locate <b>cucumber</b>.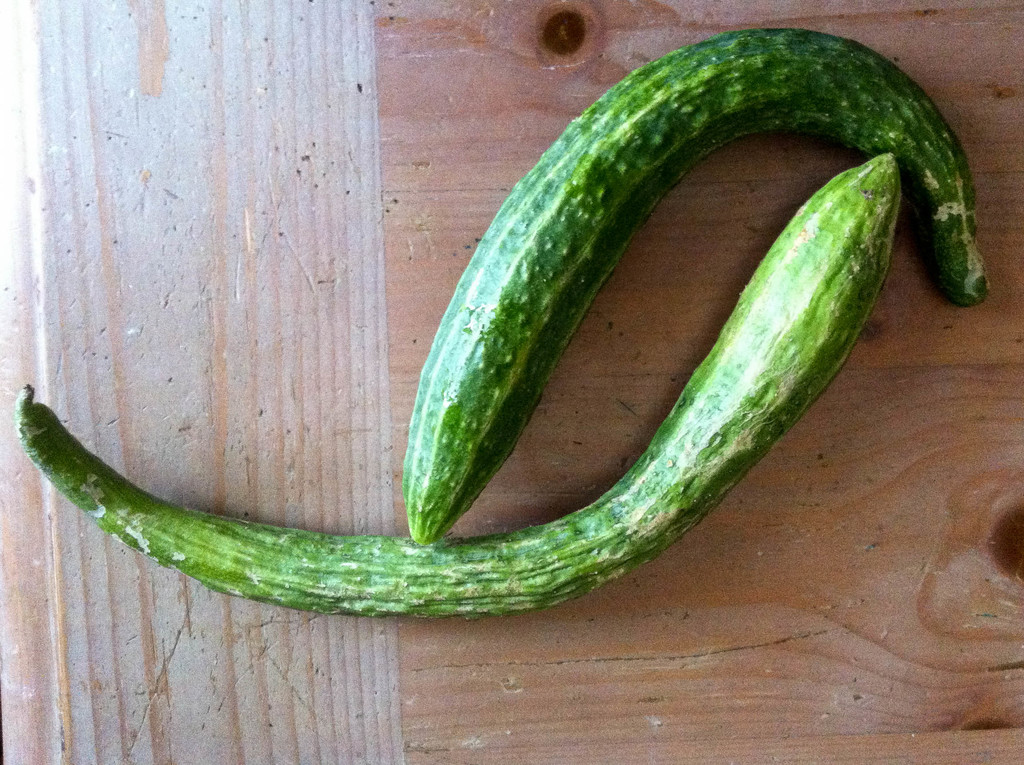
Bounding box: BBox(11, 144, 904, 619).
